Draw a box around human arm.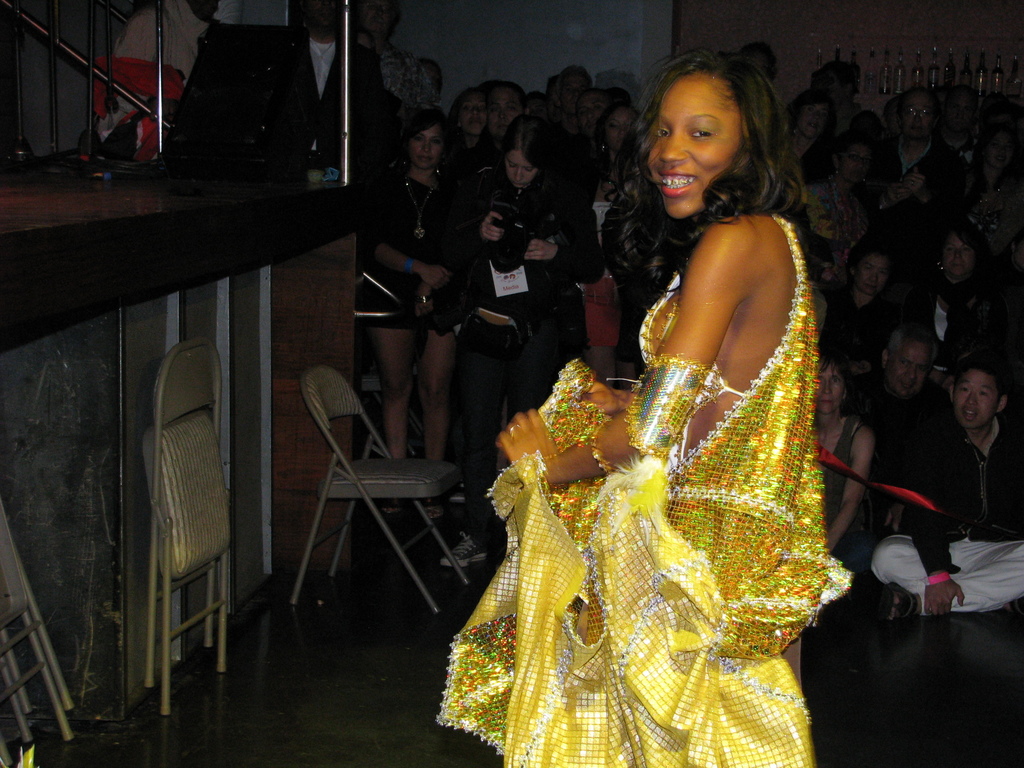
bbox(367, 228, 452, 286).
